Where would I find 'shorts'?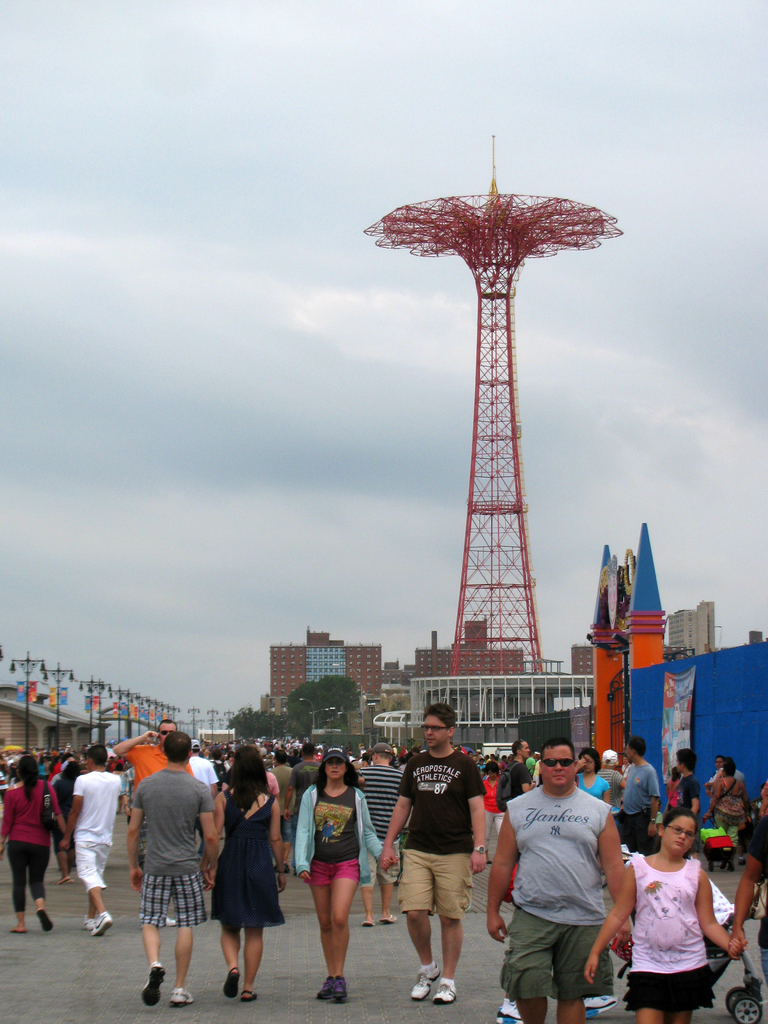
At pyautogui.locateOnScreen(403, 854, 471, 929).
